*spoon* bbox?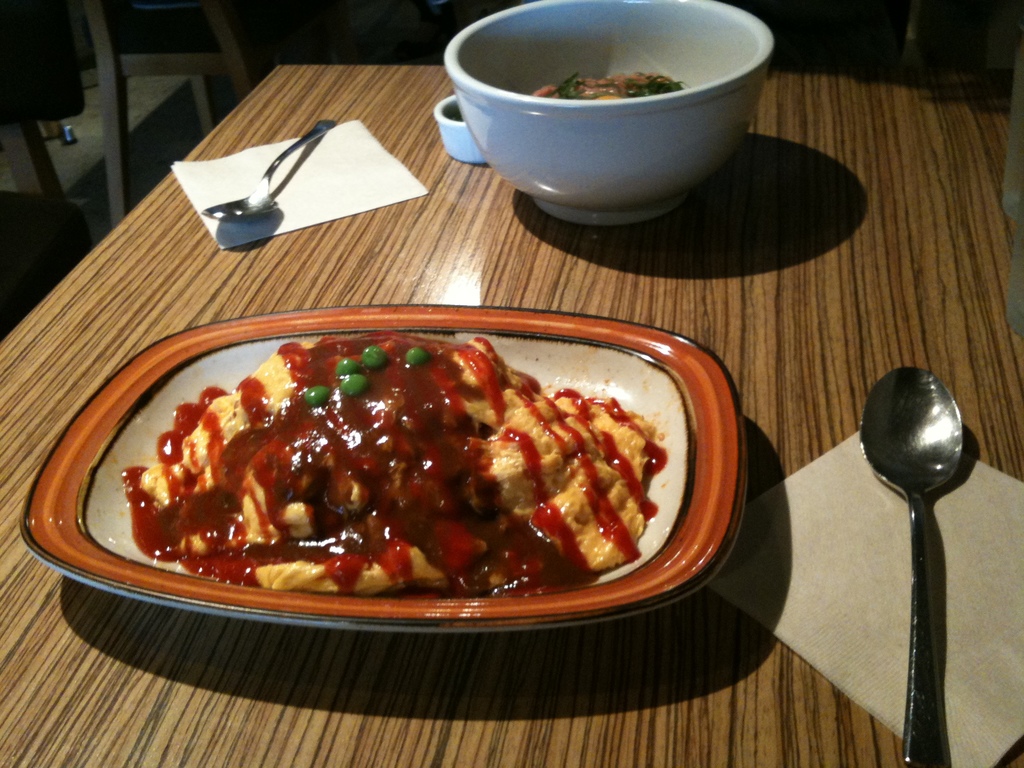
{"left": 857, "top": 364, "right": 963, "bottom": 767}
